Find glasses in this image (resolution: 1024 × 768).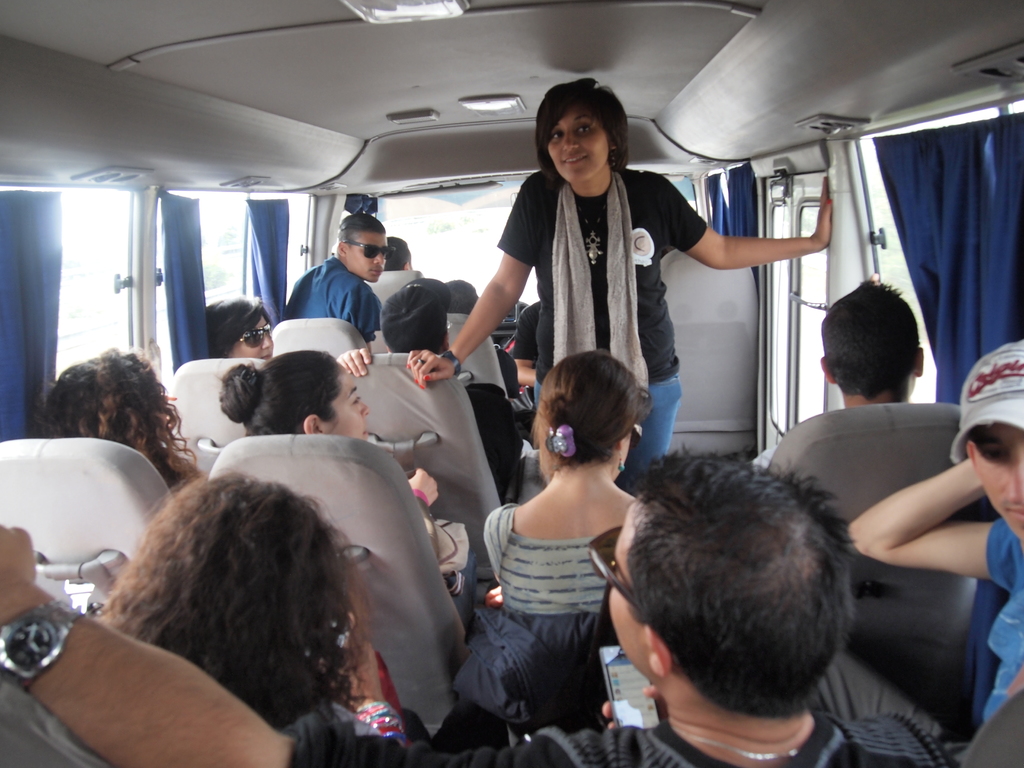
box=[236, 323, 273, 352].
